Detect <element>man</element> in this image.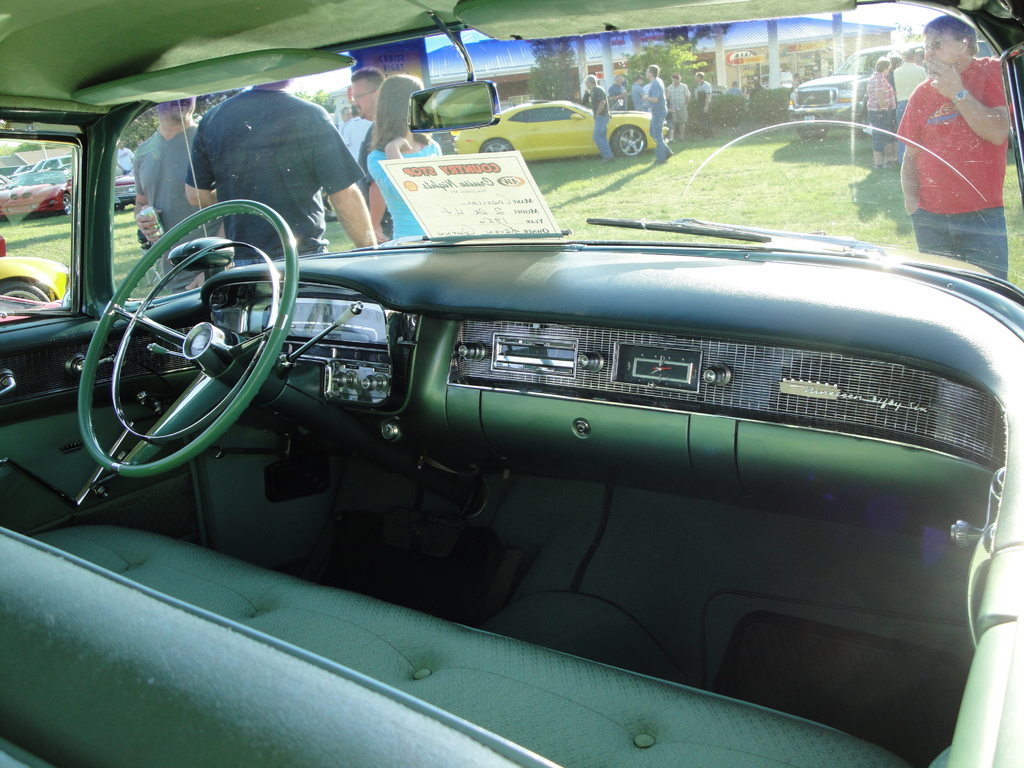
Detection: 129/92/198/248.
